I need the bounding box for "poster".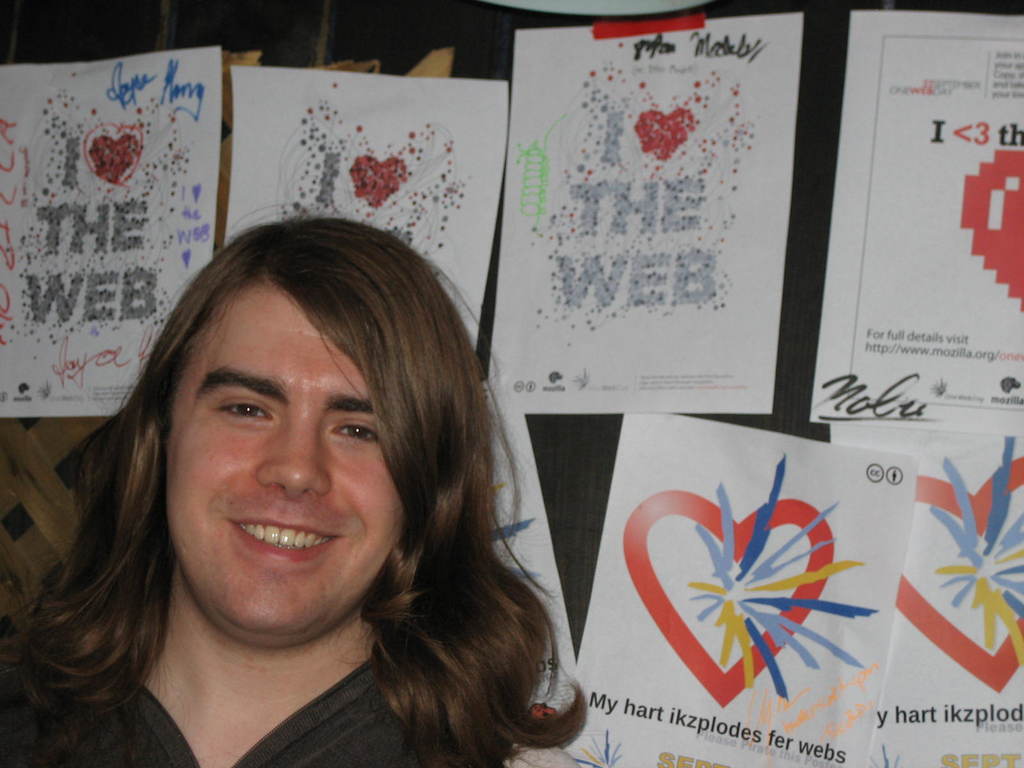
Here it is: box=[575, 408, 919, 767].
